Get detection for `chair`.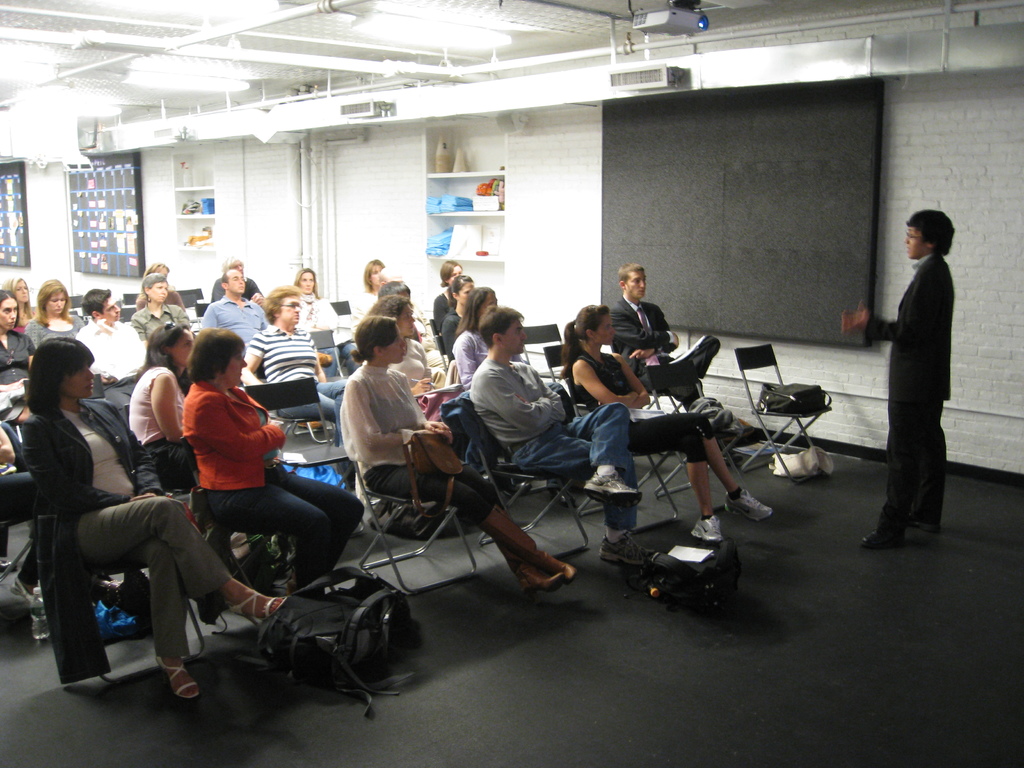
Detection: l=439, t=333, r=454, b=386.
